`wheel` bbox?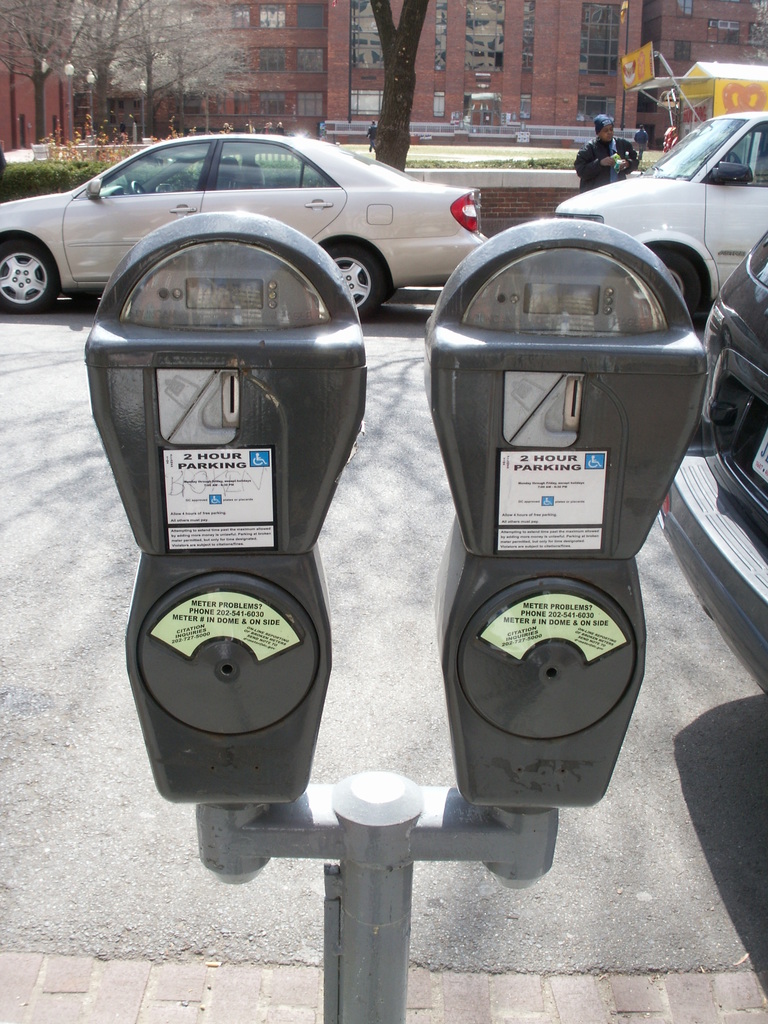
l=653, t=249, r=702, b=317
